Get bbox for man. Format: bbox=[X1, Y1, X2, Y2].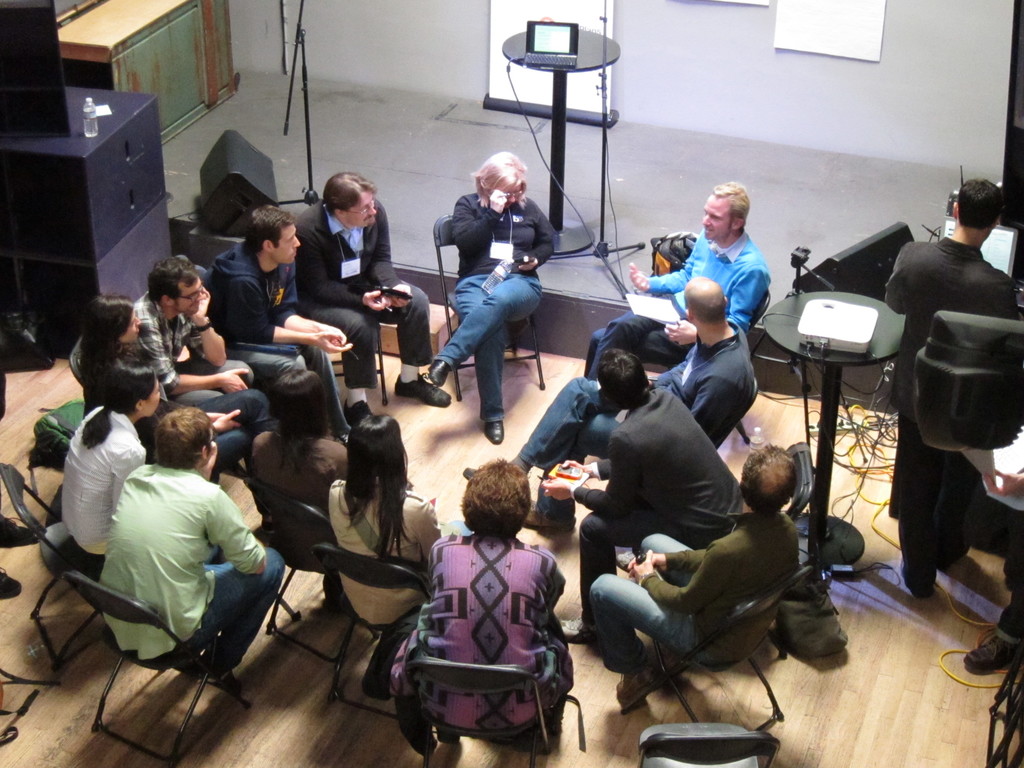
bbox=[119, 259, 258, 416].
